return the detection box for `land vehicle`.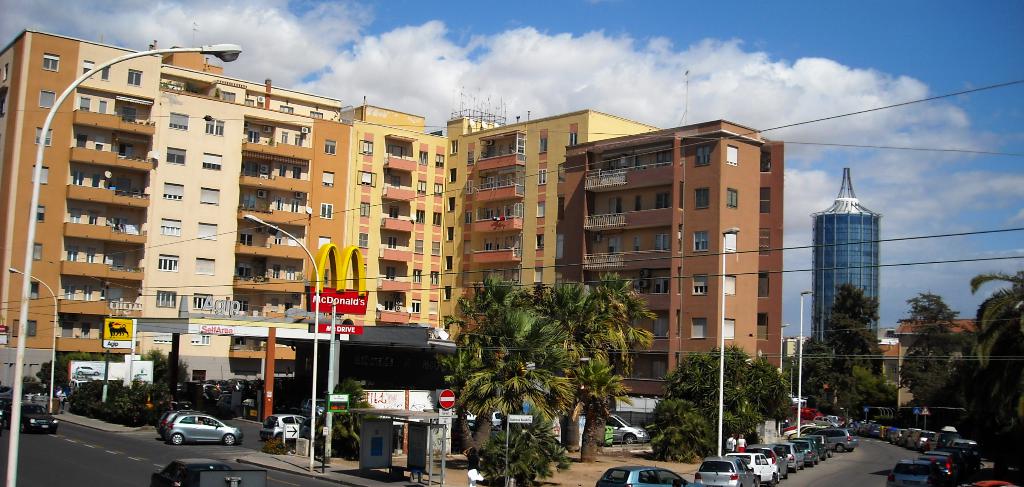
813, 413, 838, 428.
